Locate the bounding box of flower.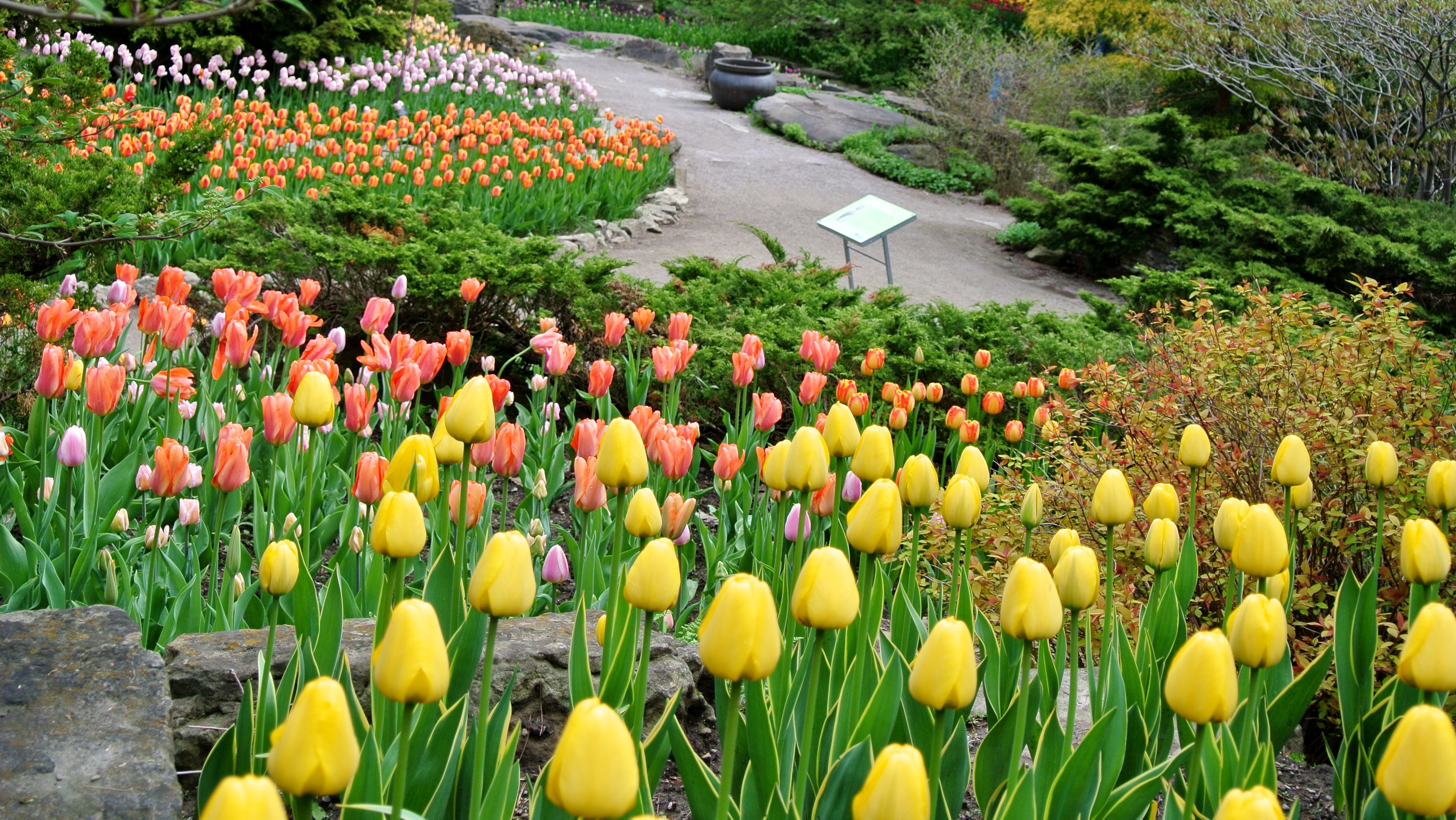
Bounding box: [x1=437, y1=237, x2=466, y2=272].
